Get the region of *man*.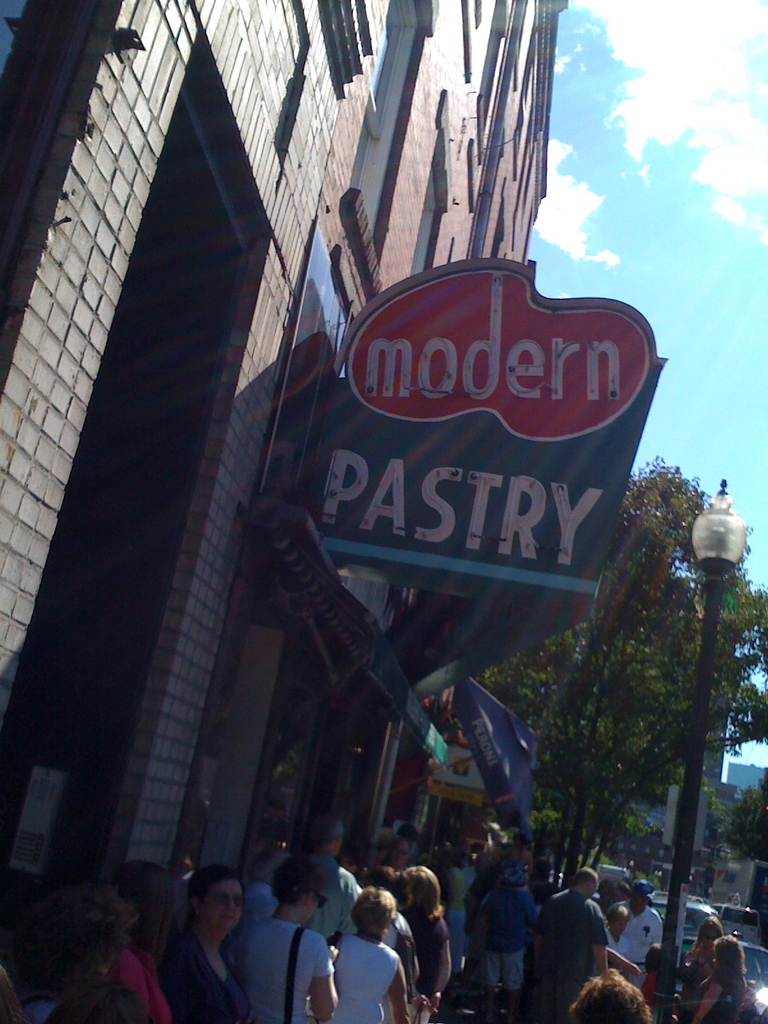
bbox(445, 856, 480, 993).
